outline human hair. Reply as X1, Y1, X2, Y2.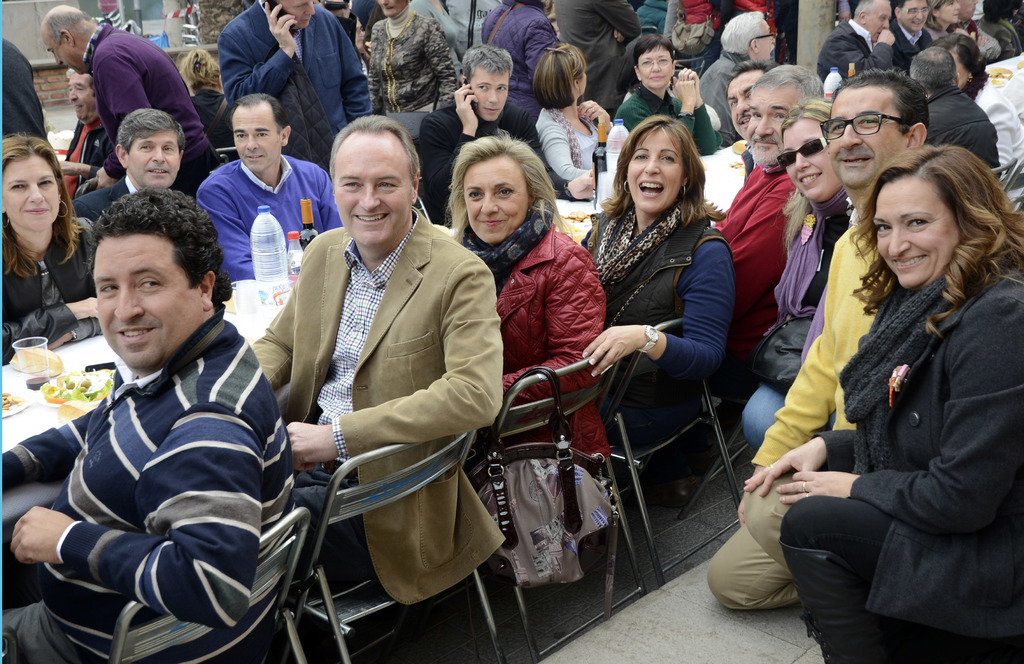
854, 0, 891, 22.
